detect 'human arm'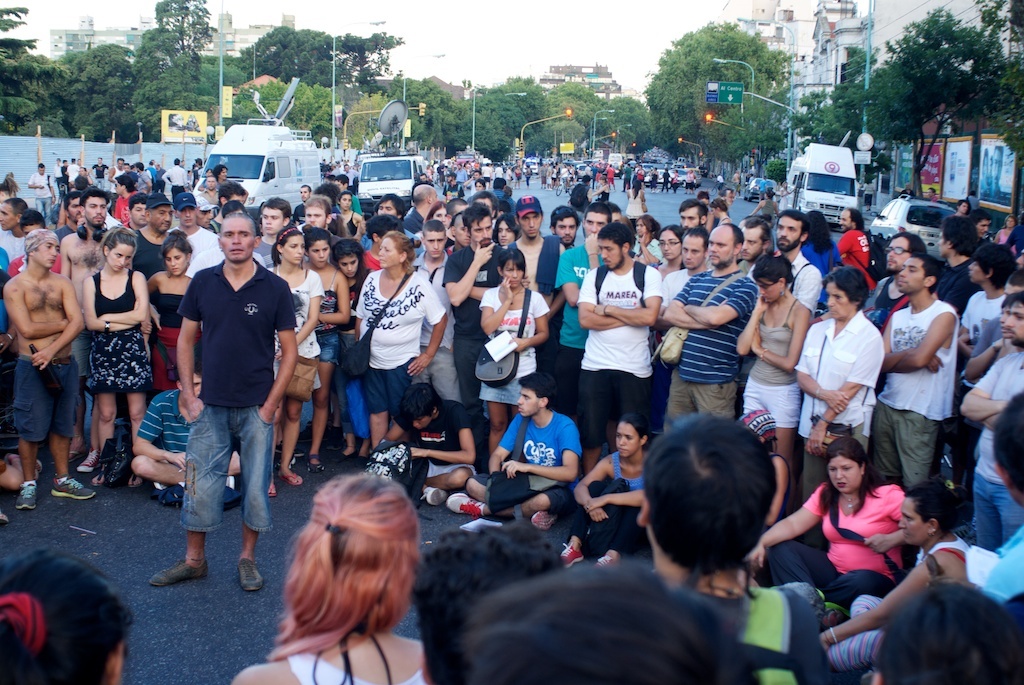
l=512, t=289, r=549, b=355
